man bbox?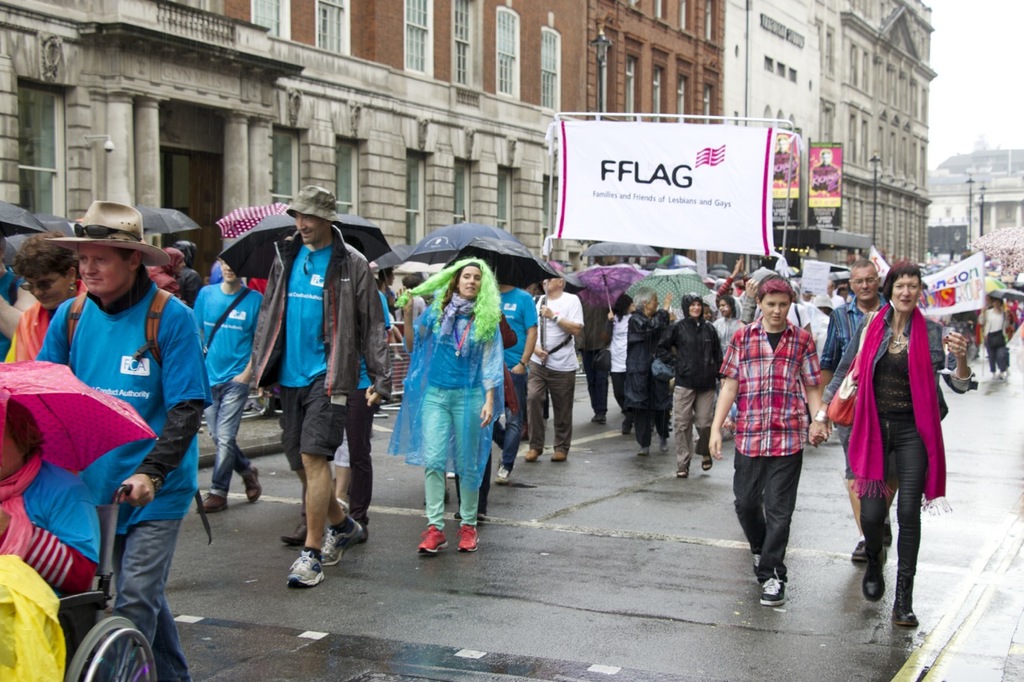
x1=244, y1=199, x2=379, y2=588
